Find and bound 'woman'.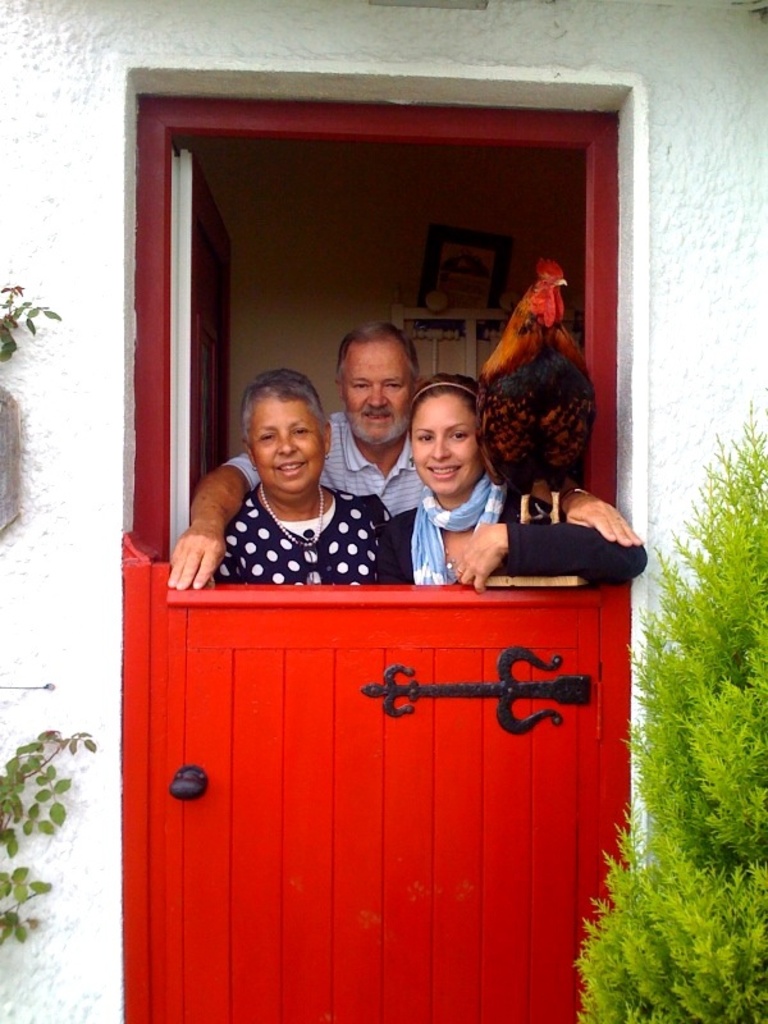
Bound: x1=189, y1=347, x2=422, y2=612.
